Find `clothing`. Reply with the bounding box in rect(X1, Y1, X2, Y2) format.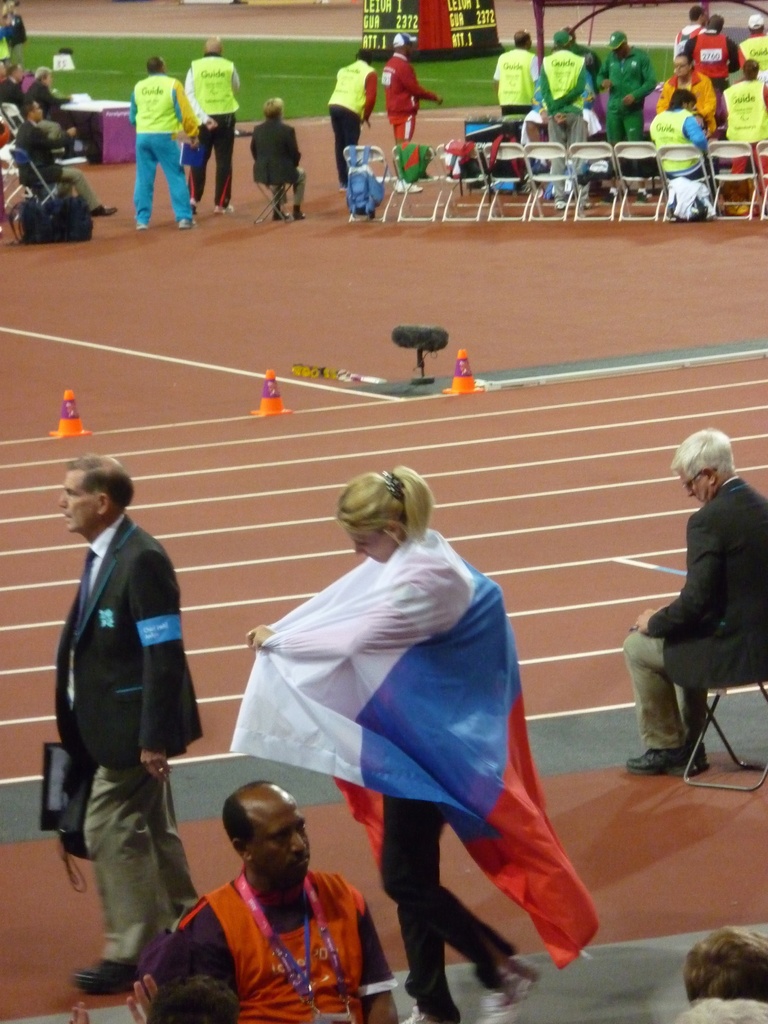
rect(49, 510, 202, 971).
